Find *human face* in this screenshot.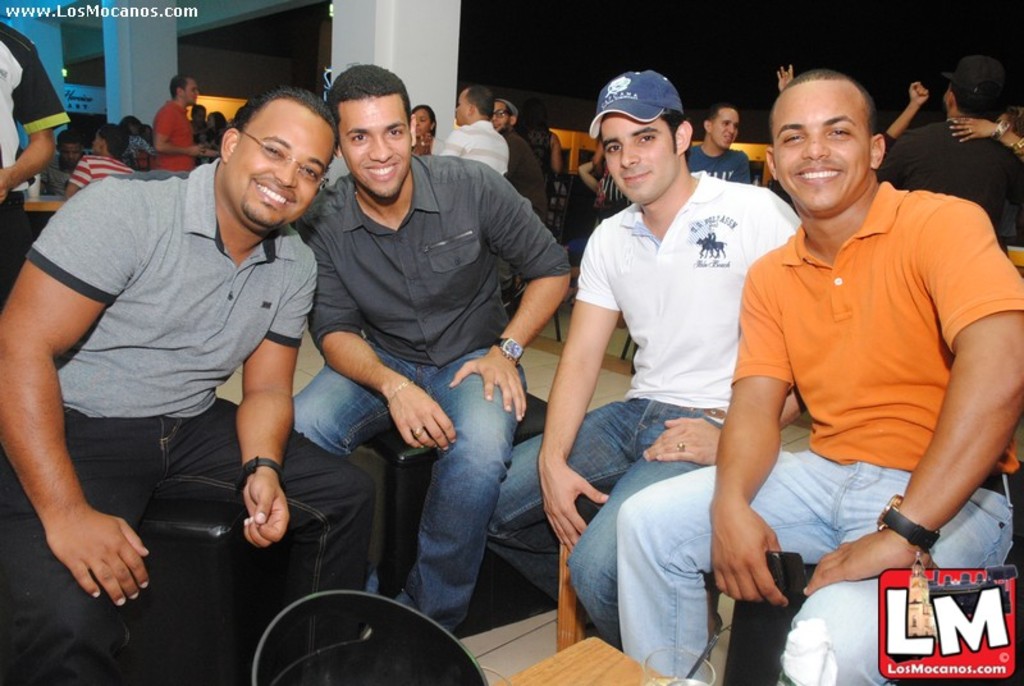
The bounding box for *human face* is bbox(412, 106, 430, 137).
